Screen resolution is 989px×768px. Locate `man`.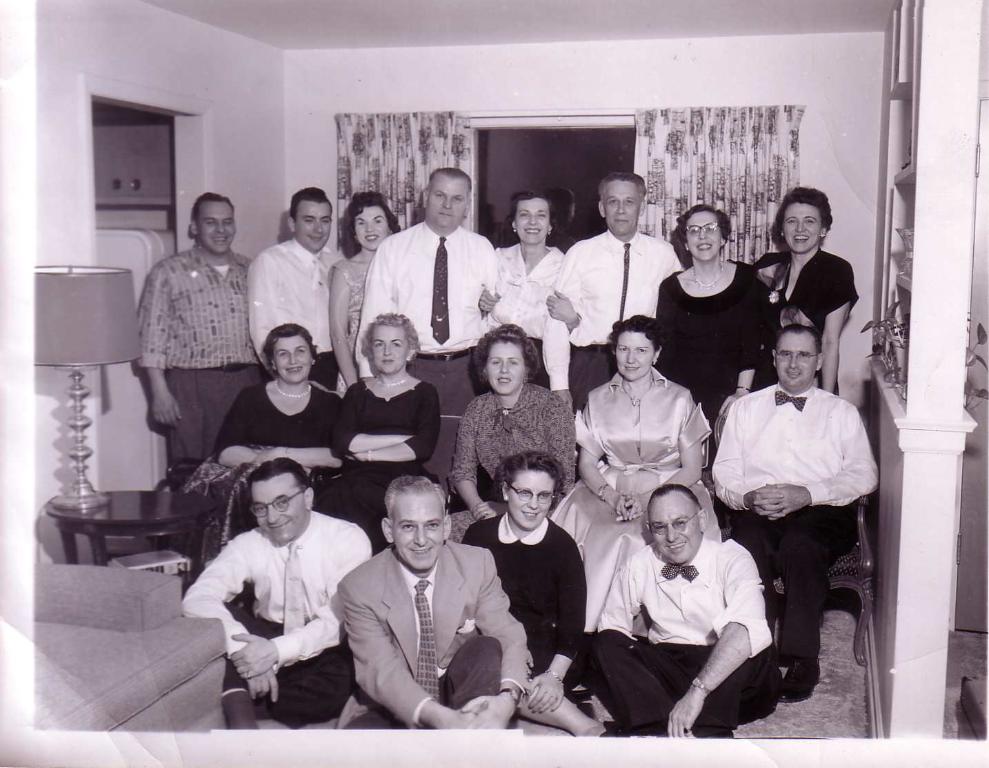
<box>539,174,683,402</box>.
